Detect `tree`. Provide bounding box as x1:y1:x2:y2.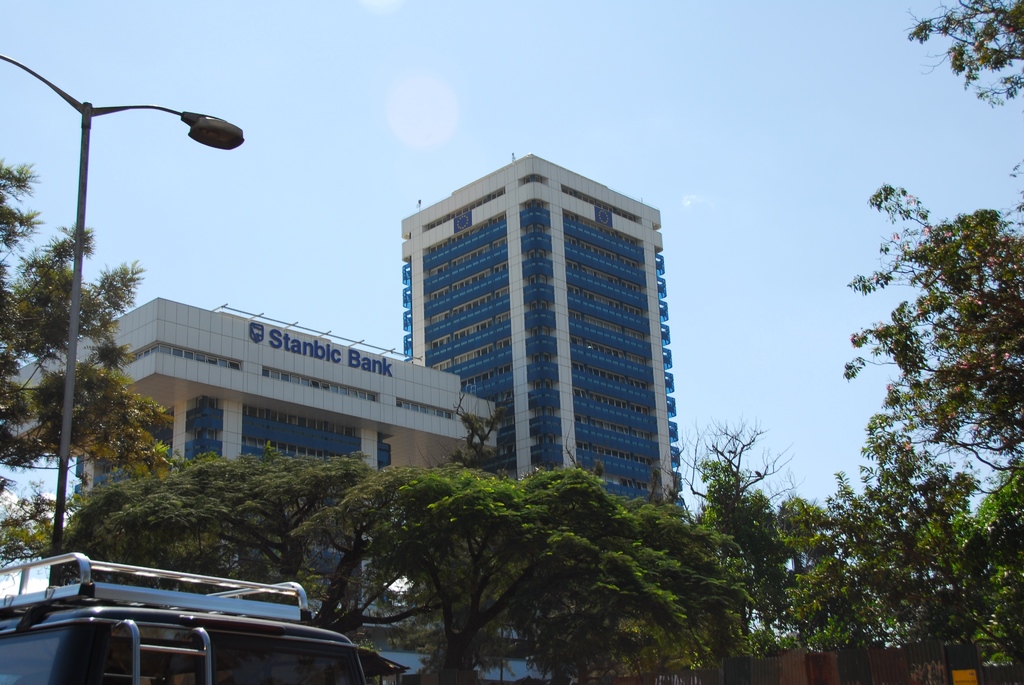
4:81:196:572.
